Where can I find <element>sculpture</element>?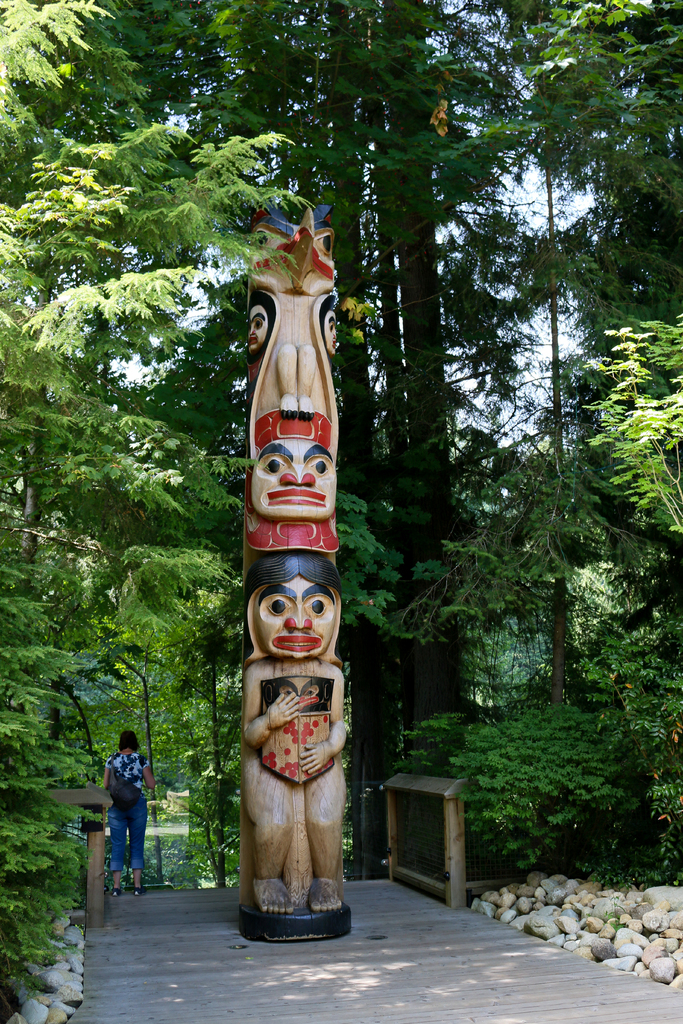
You can find it at crop(217, 147, 362, 998).
